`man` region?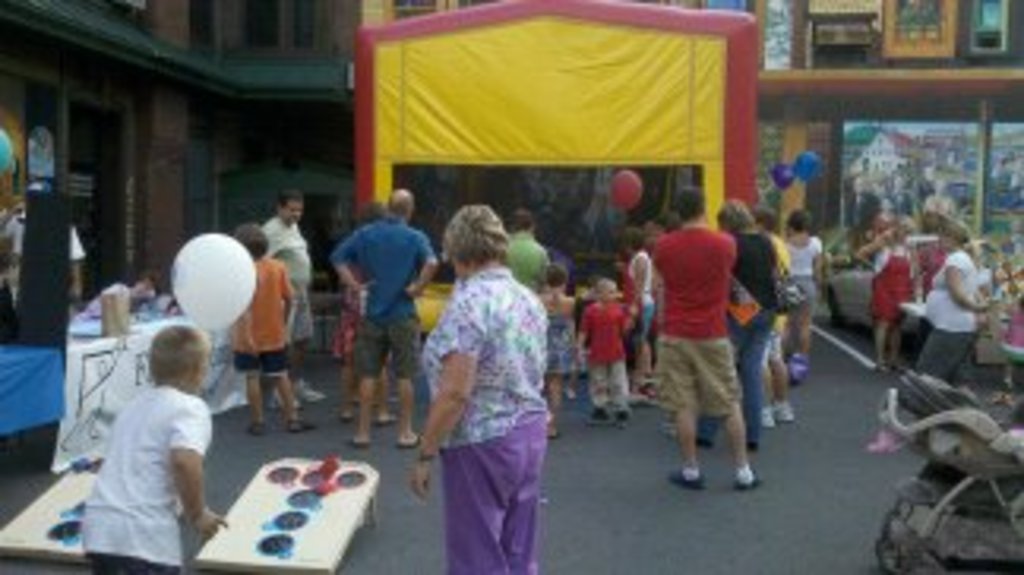
box(335, 190, 436, 433)
